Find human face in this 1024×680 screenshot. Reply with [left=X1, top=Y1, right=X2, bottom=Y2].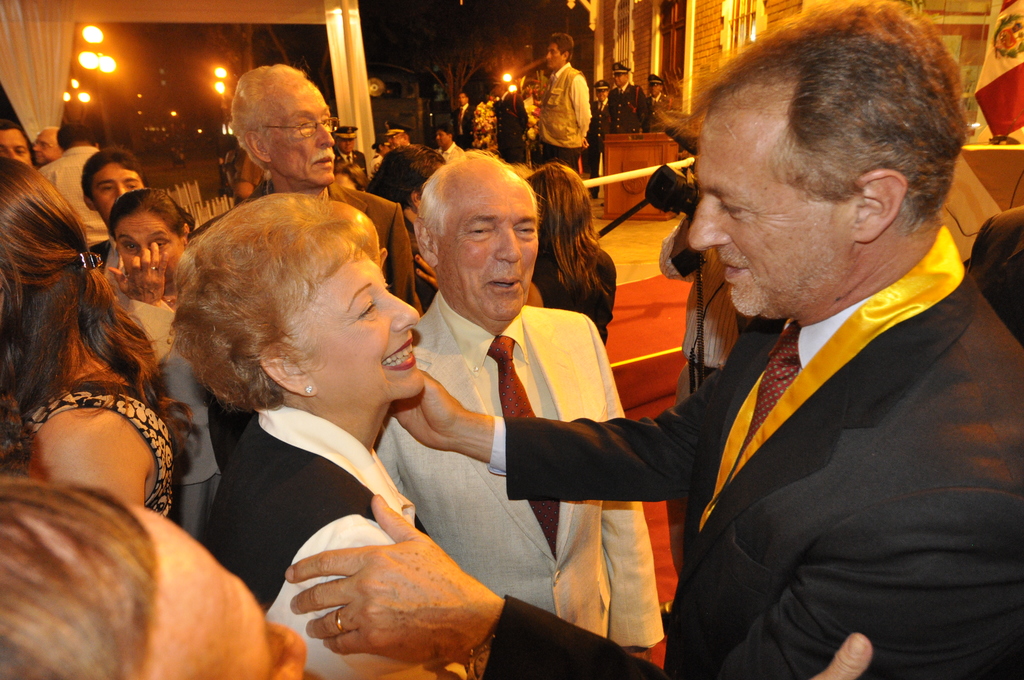
[left=686, top=114, right=851, bottom=313].
